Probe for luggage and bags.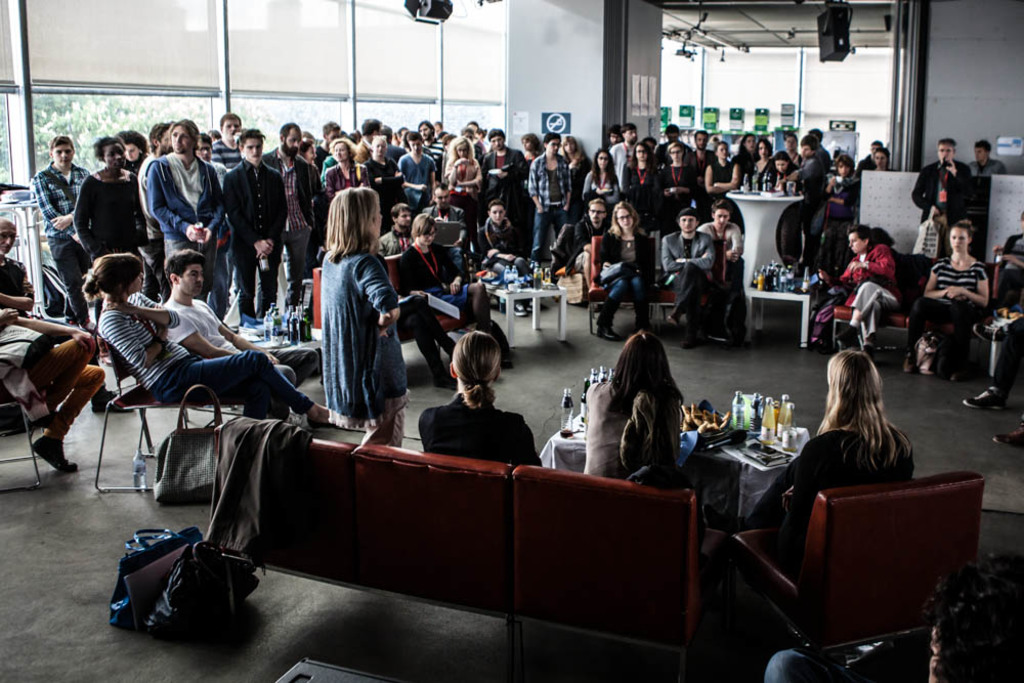
Probe result: [left=152, top=381, right=230, bottom=505].
